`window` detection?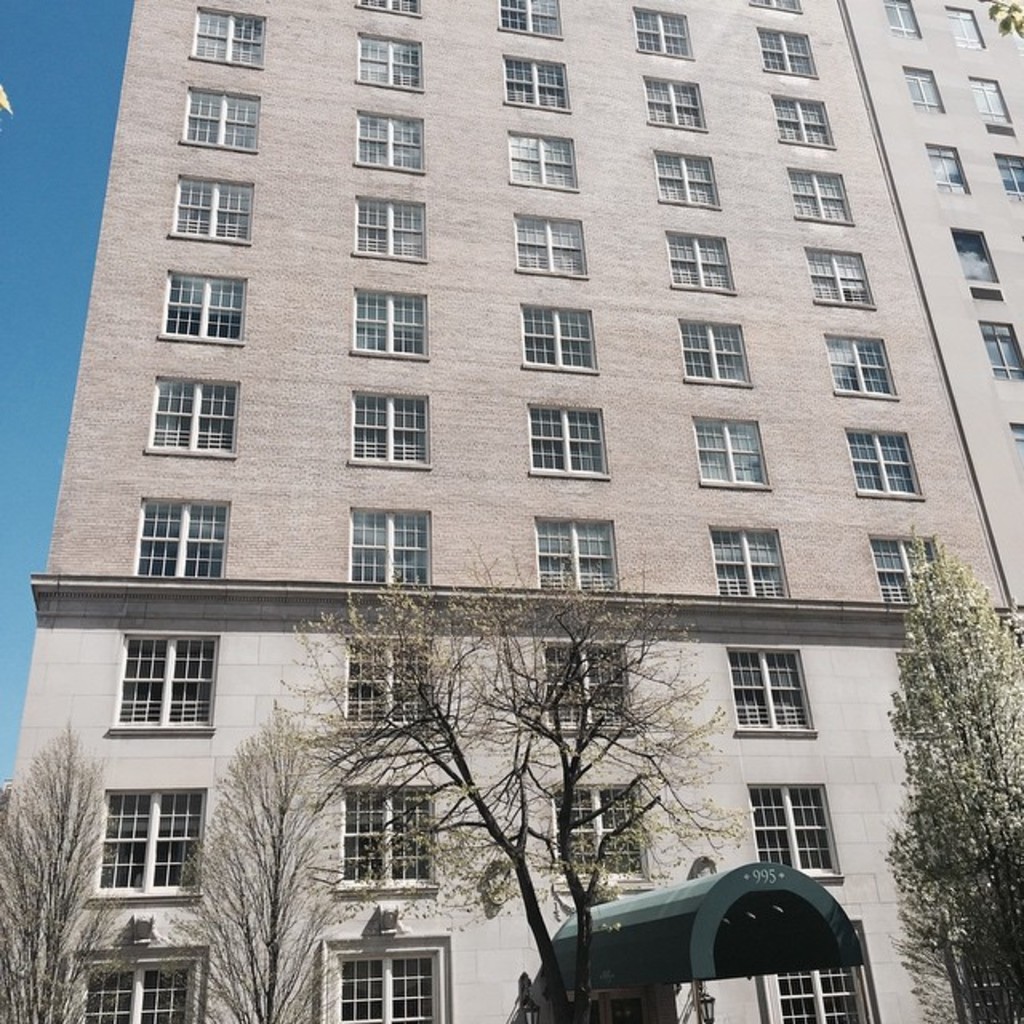
Rect(672, 317, 749, 389)
